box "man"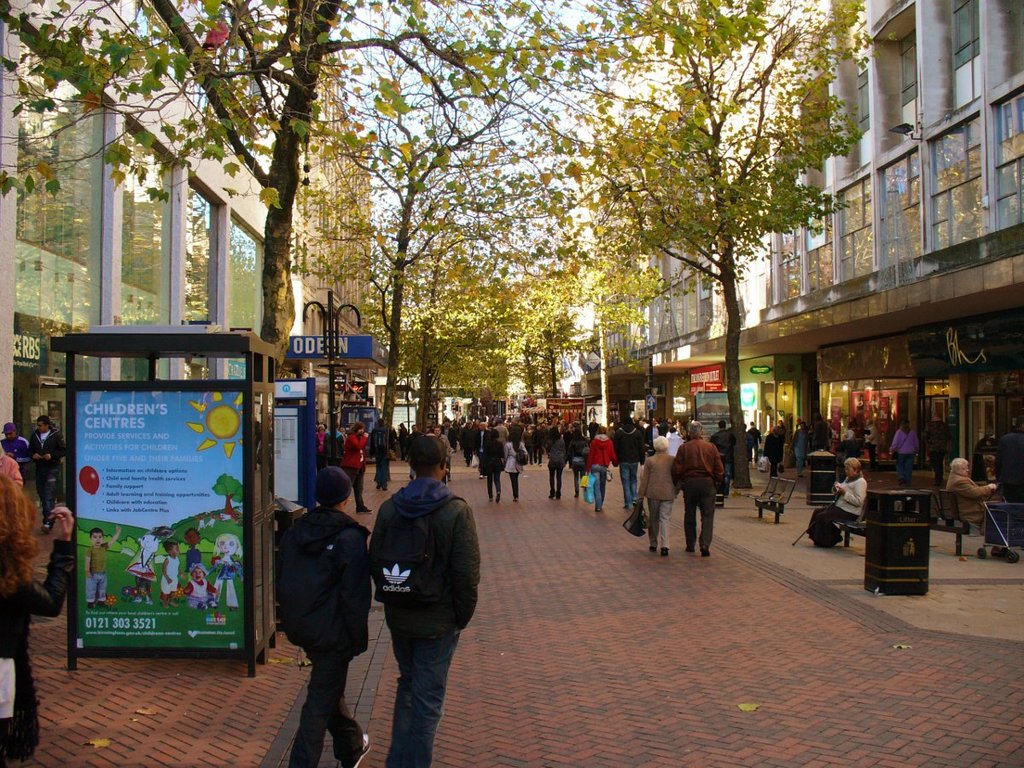
671/422/726/558
